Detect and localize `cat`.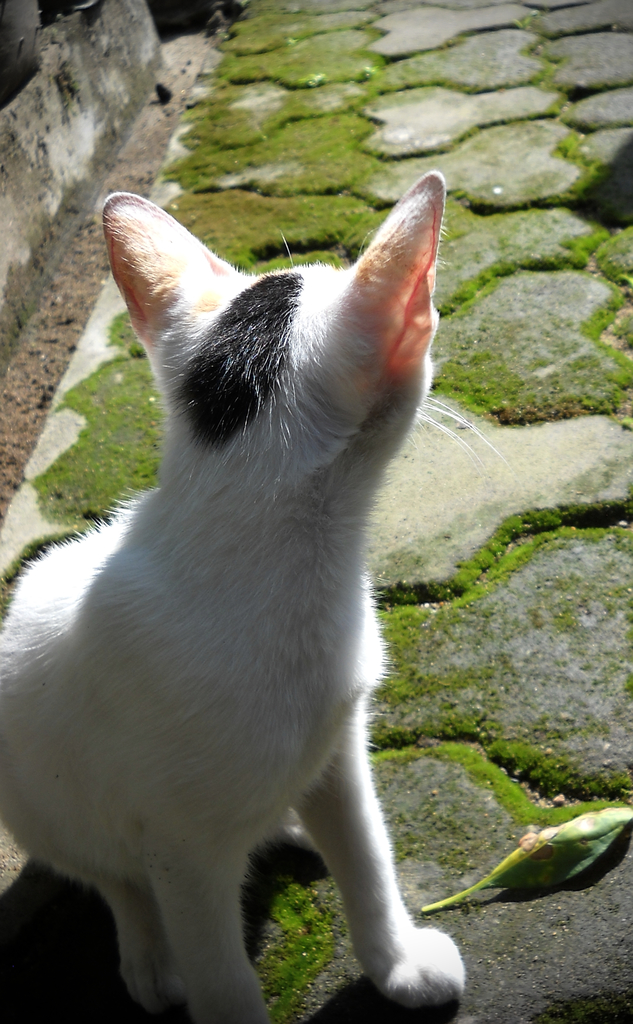
Localized at pyautogui.locateOnScreen(0, 164, 516, 1023).
